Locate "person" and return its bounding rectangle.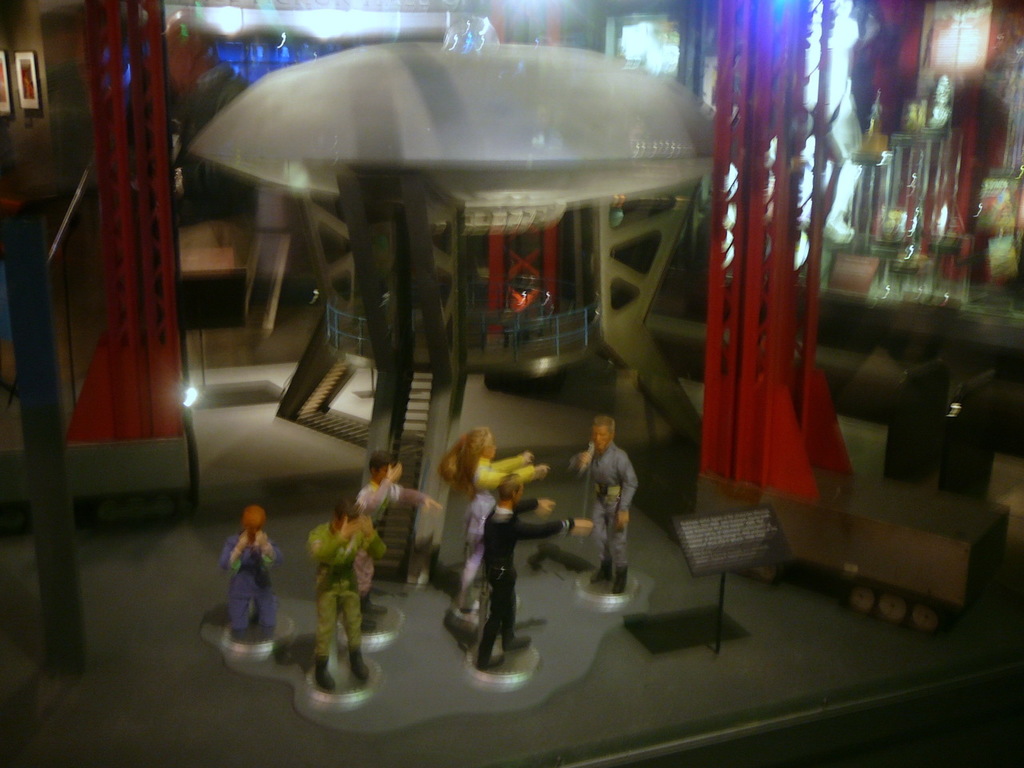
219,496,290,638.
